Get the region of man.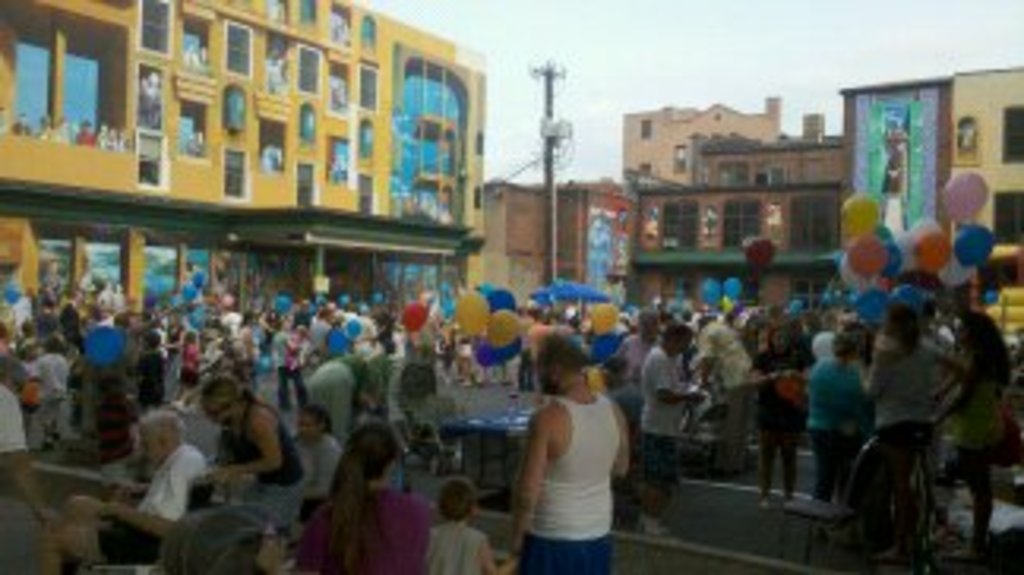
(left=32, top=404, right=199, bottom=572).
